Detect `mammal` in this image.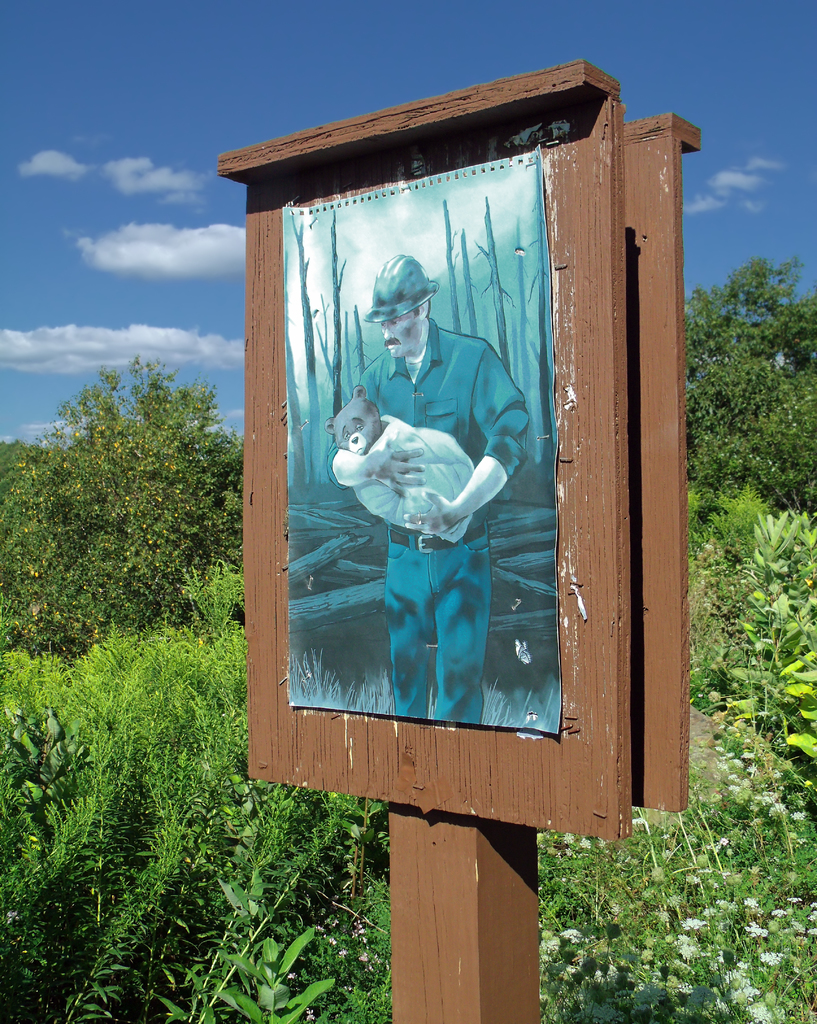
Detection: 318:379:481:540.
